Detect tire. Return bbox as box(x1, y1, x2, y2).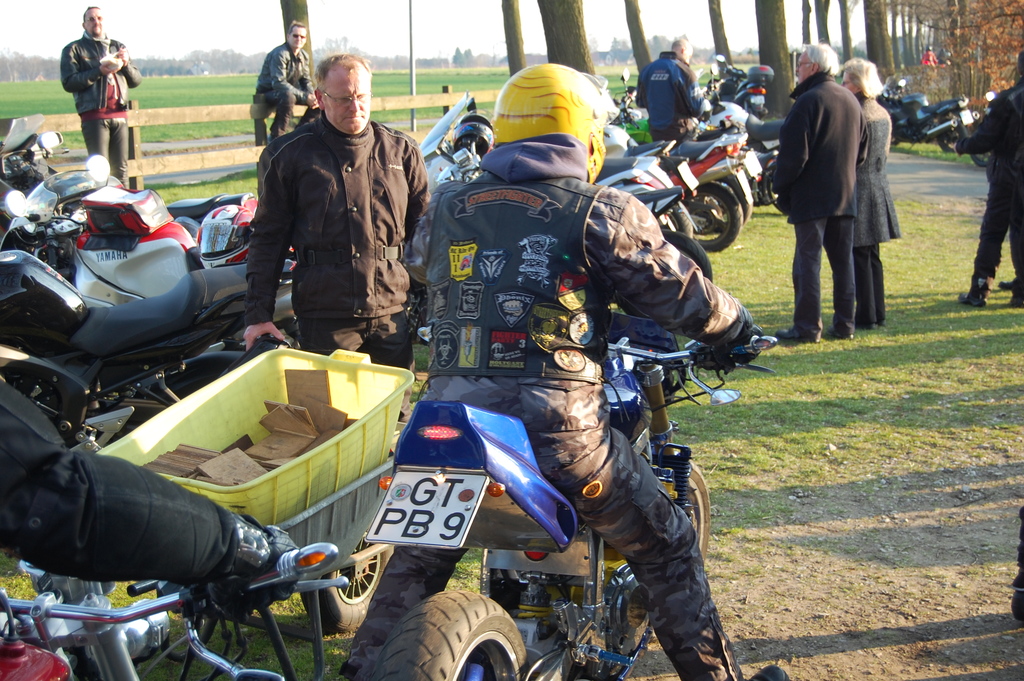
box(721, 177, 754, 226).
